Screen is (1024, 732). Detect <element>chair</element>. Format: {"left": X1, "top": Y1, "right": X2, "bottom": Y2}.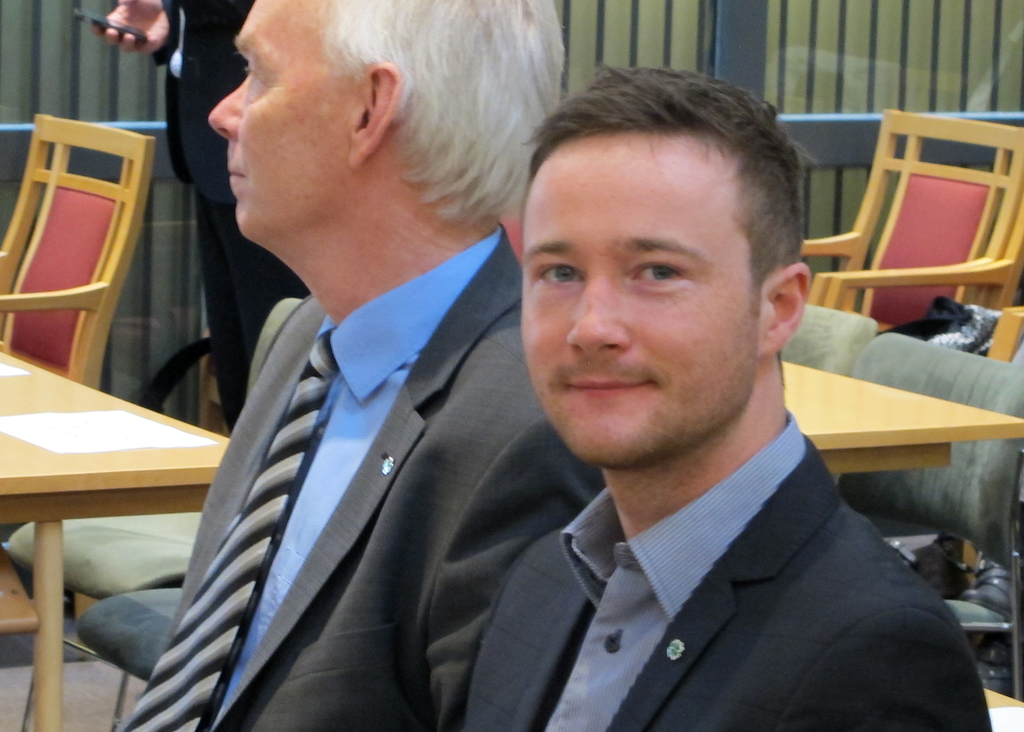
{"left": 5, "top": 294, "right": 308, "bottom": 731}.
